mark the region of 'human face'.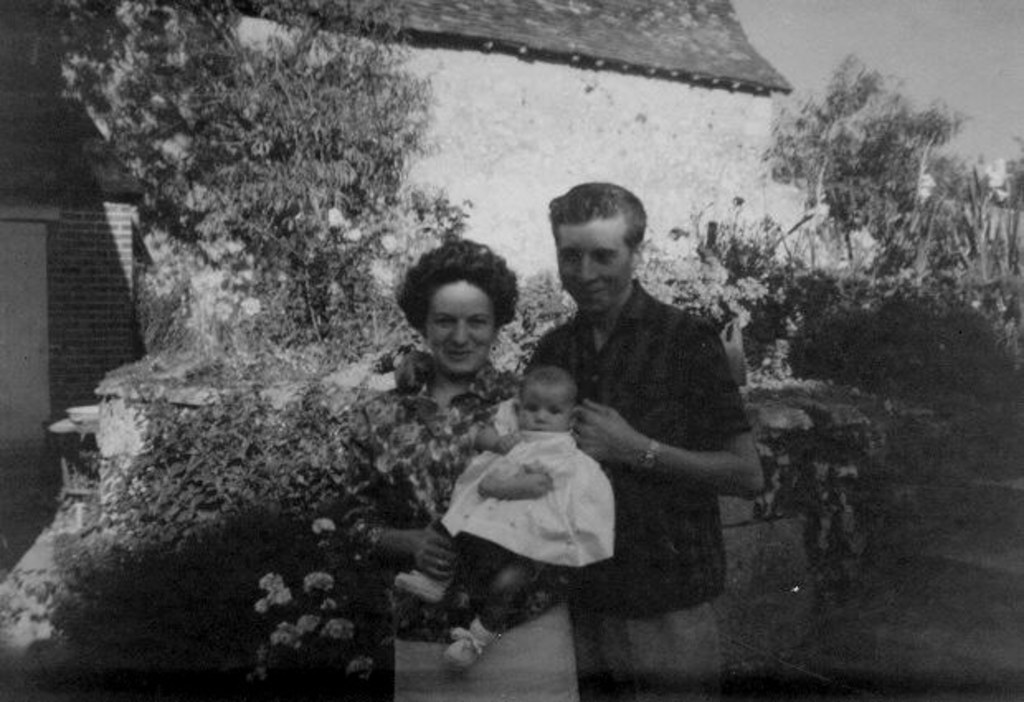
Region: (428, 276, 497, 378).
